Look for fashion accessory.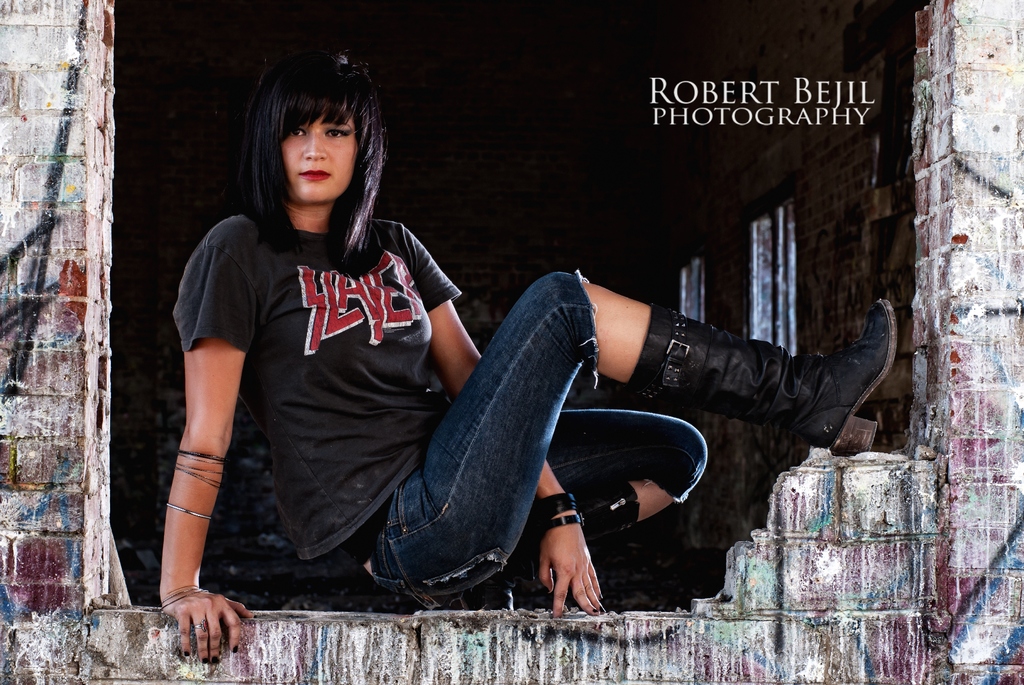
Found: box(159, 585, 211, 614).
